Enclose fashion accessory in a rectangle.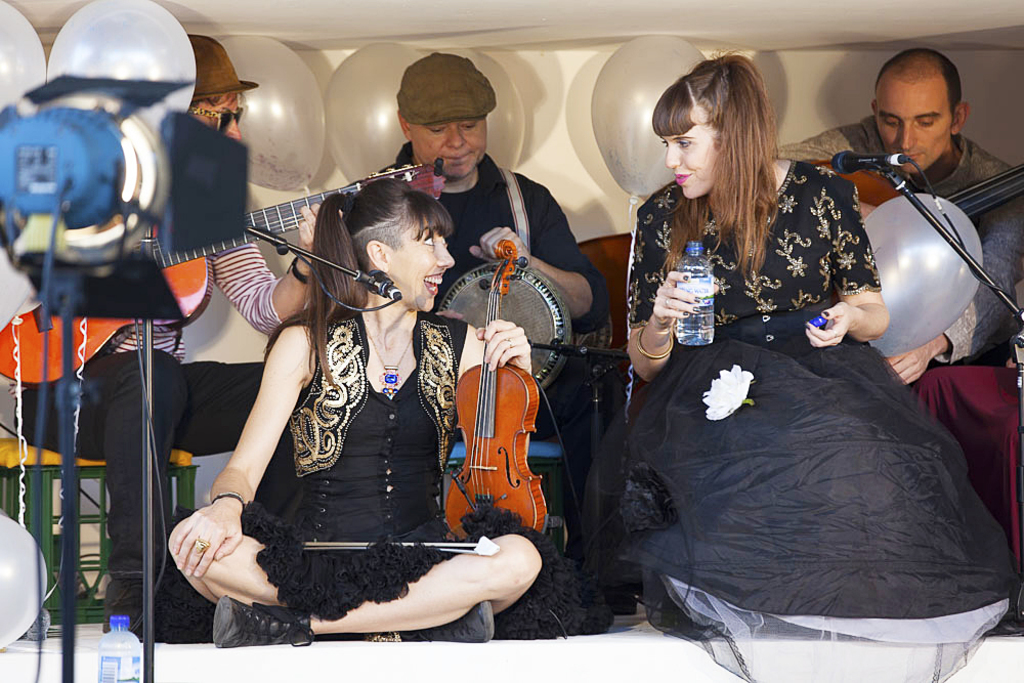
left=206, top=592, right=311, bottom=648.
